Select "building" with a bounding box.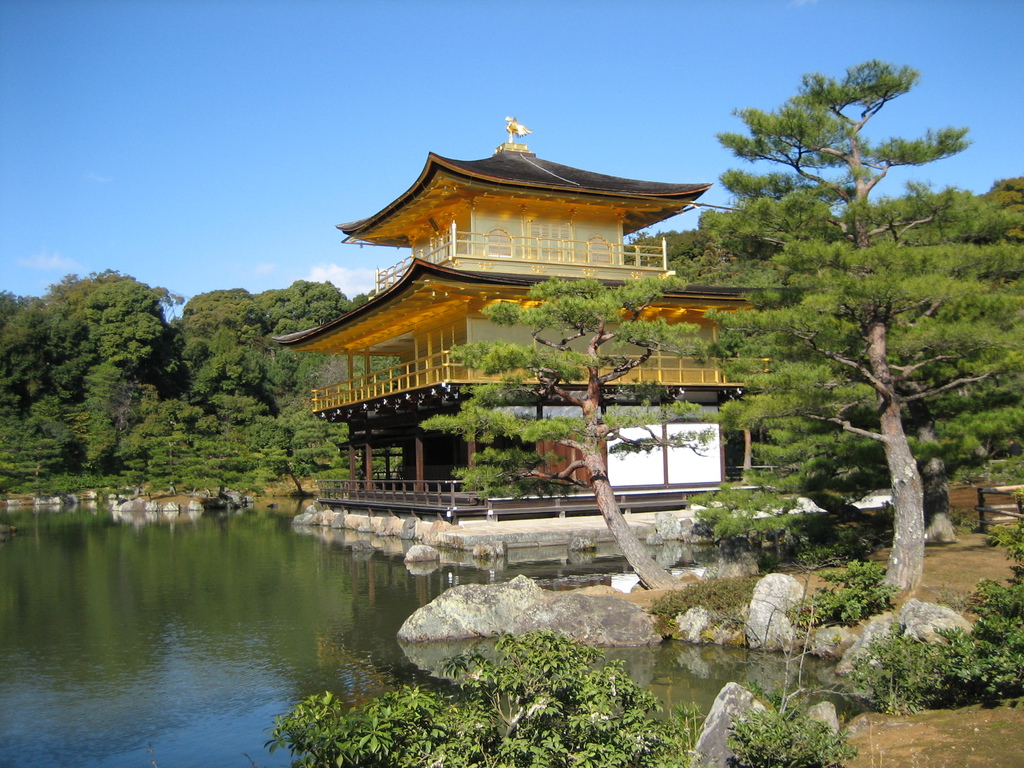
x1=268 y1=116 x2=776 y2=521.
